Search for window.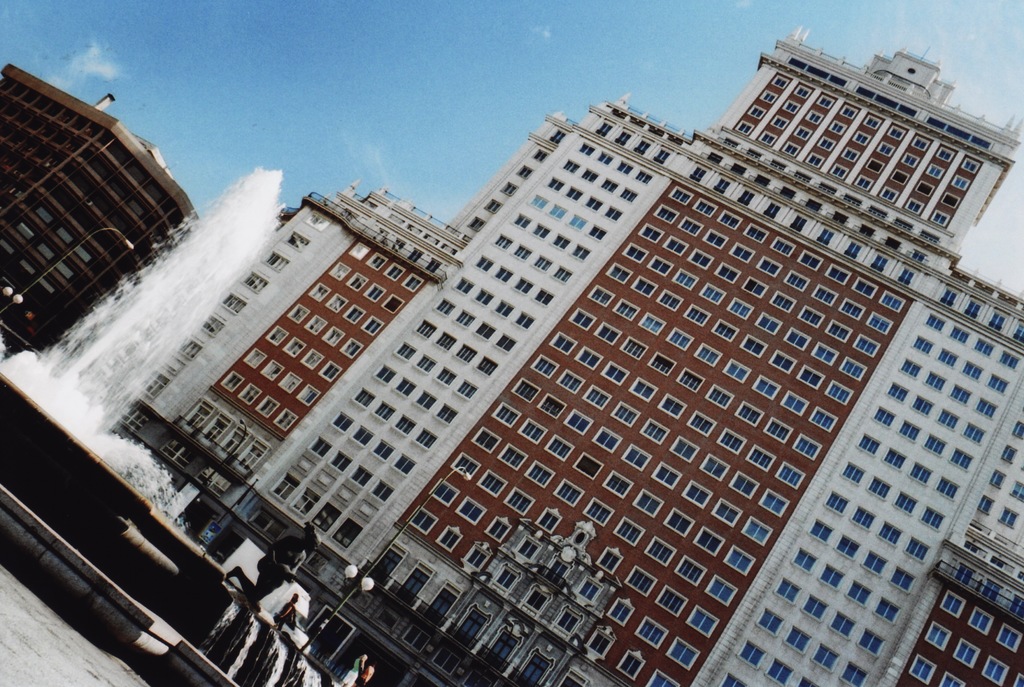
Found at (left=159, top=439, right=190, bottom=469).
